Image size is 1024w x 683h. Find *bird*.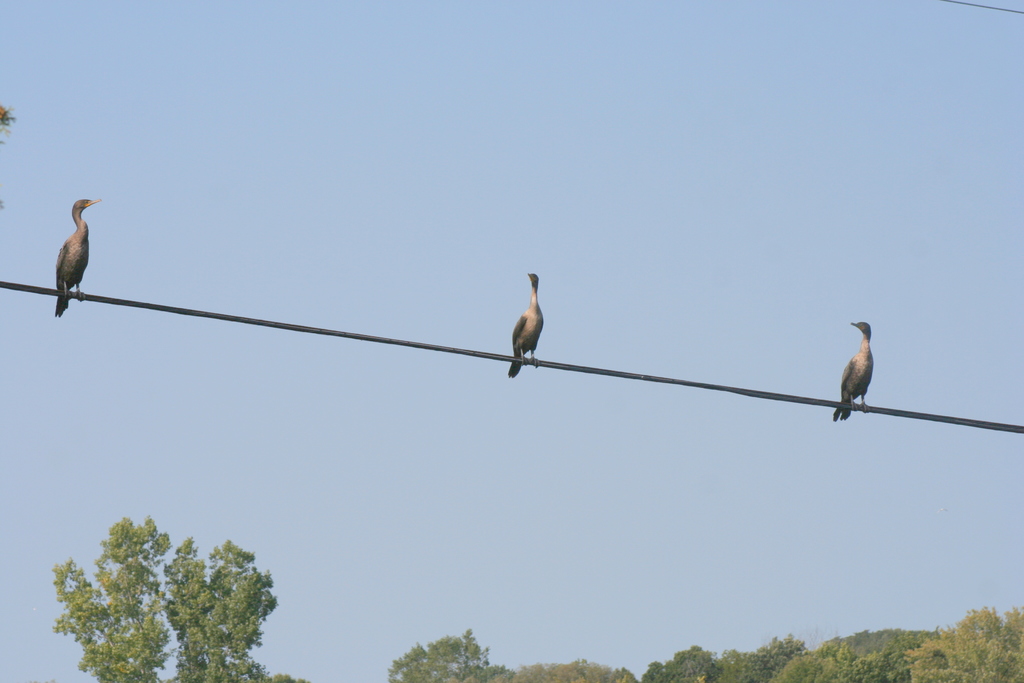
pyautogui.locateOnScreen(54, 184, 101, 319).
